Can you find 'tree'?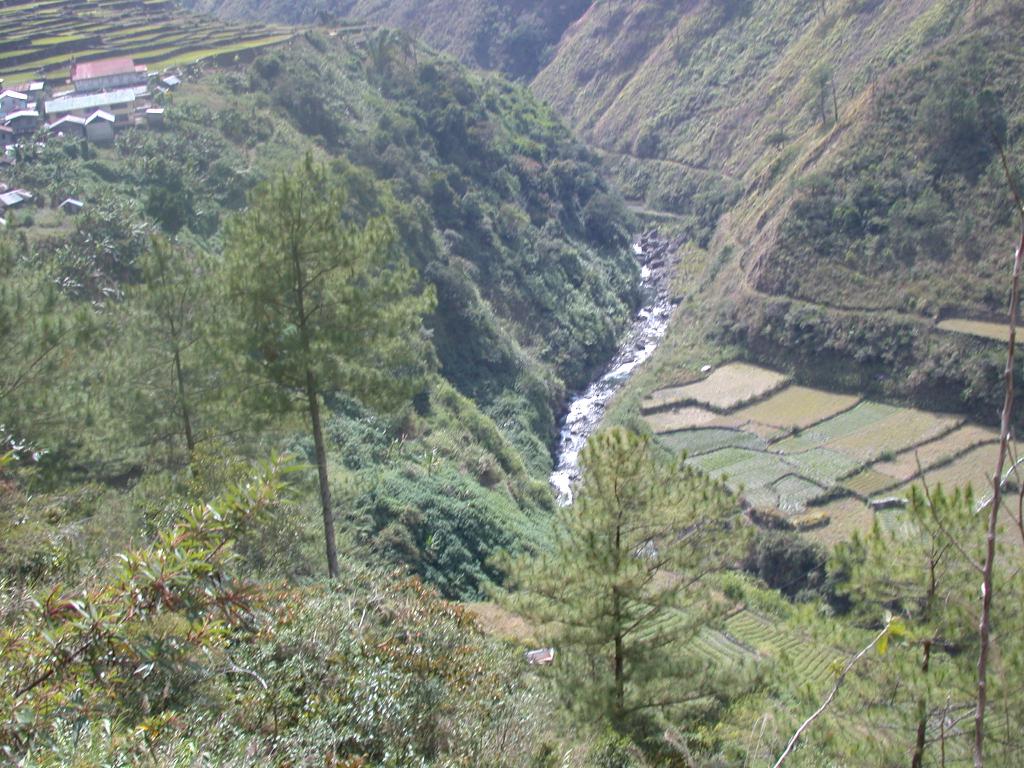
Yes, bounding box: box(495, 405, 750, 748).
